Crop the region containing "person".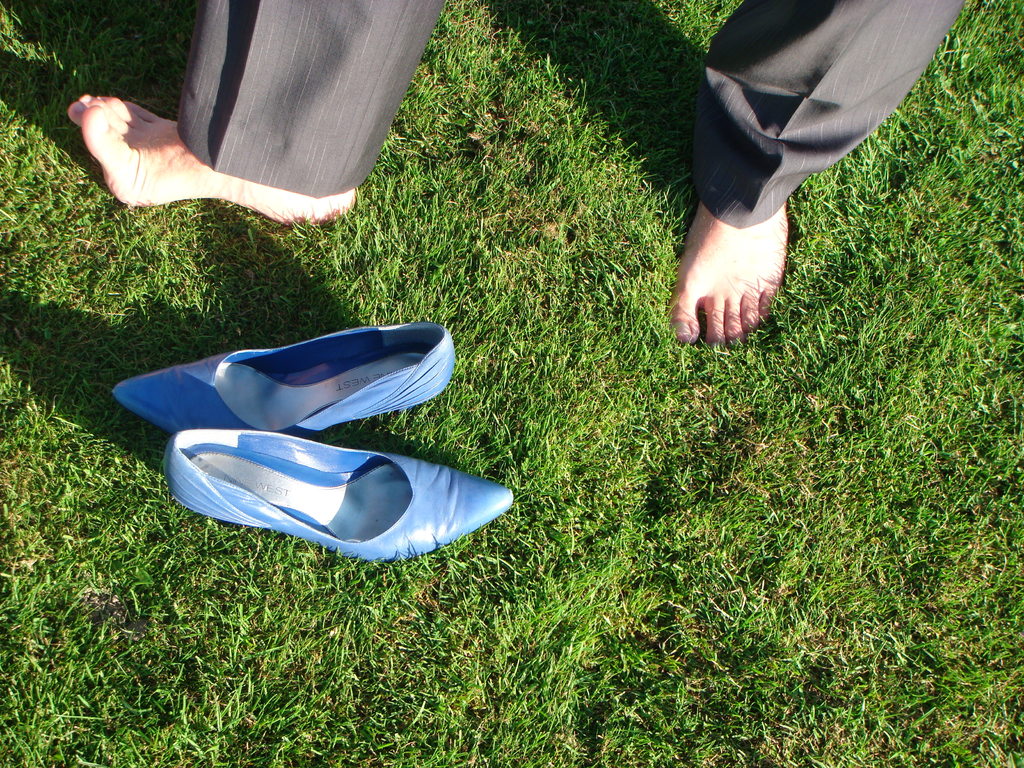
Crop region: pyautogui.locateOnScreen(62, 0, 968, 341).
